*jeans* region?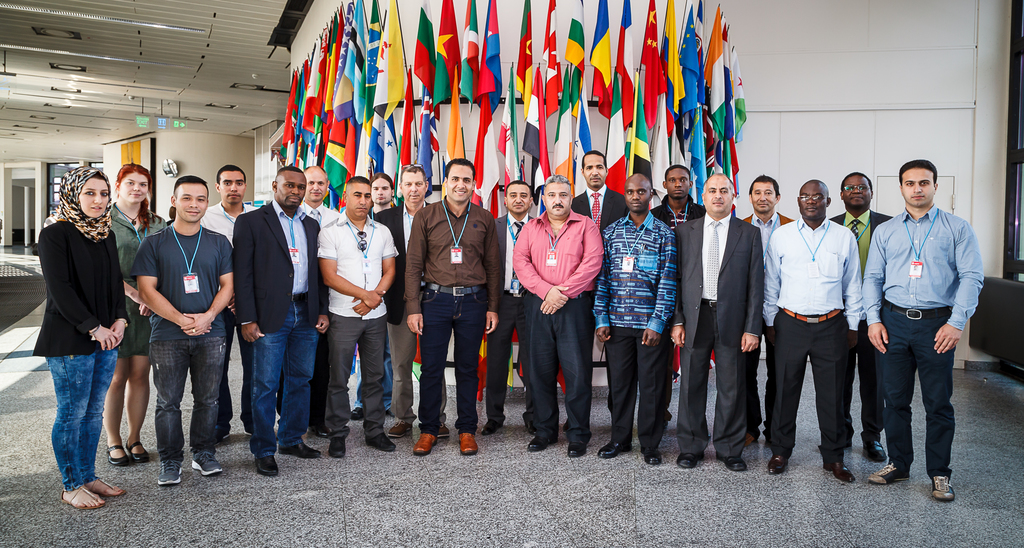
(148, 312, 228, 467)
